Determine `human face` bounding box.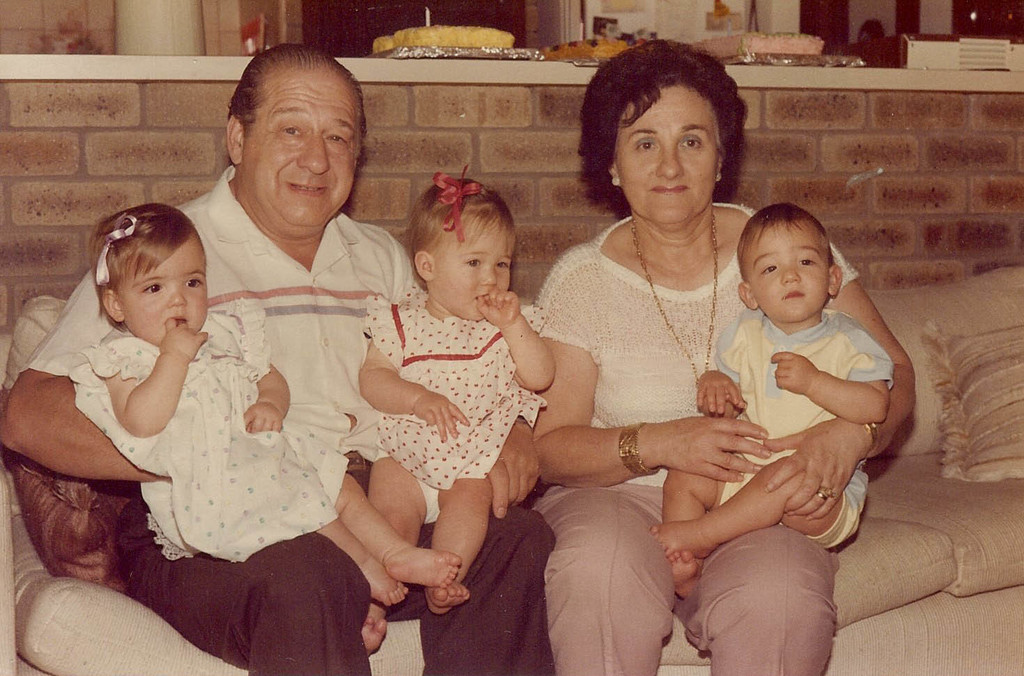
Determined: (125,238,210,341).
